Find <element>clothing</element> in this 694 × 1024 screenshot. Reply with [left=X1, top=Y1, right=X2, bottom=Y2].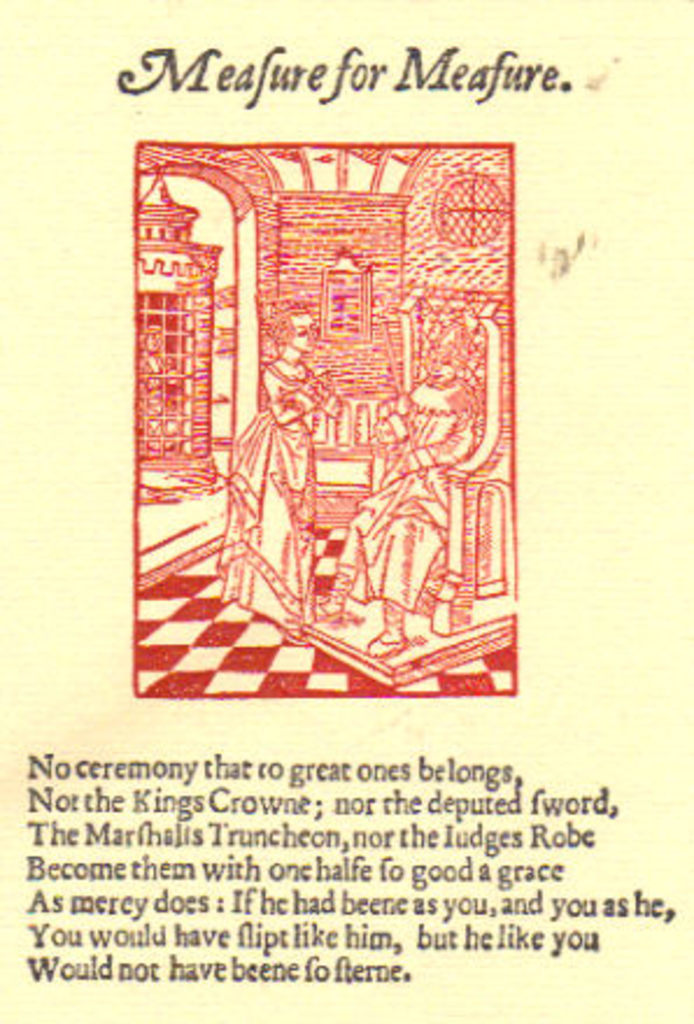
[left=224, top=368, right=314, bottom=633].
